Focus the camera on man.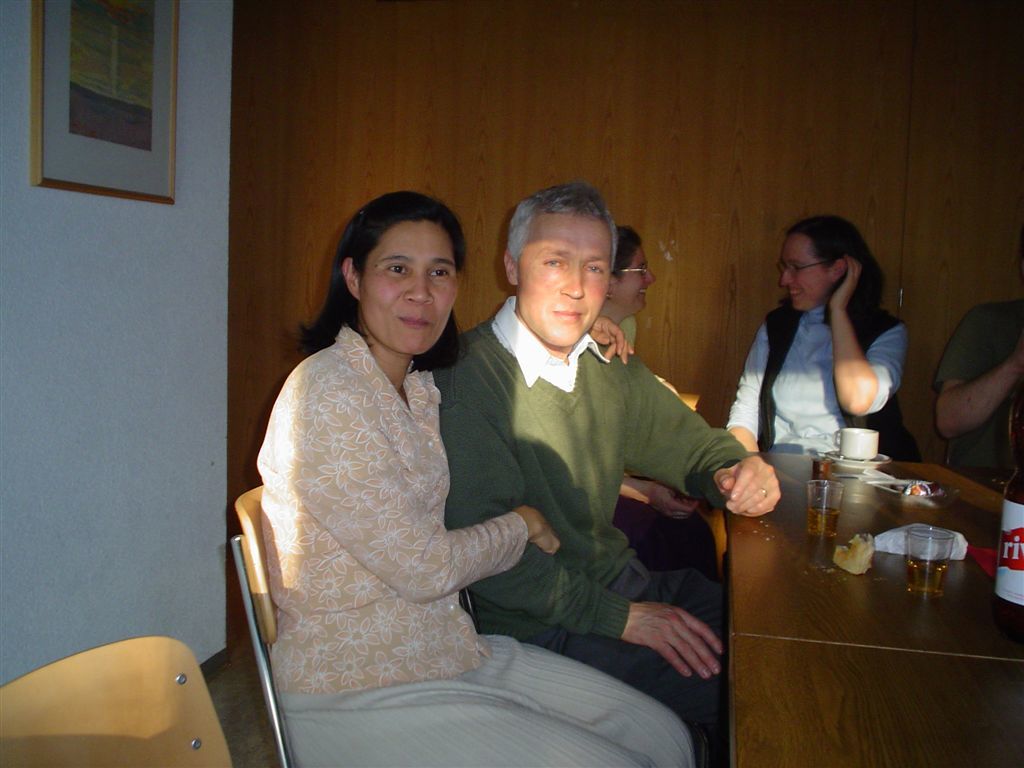
Focus region: <box>458,195,793,725</box>.
